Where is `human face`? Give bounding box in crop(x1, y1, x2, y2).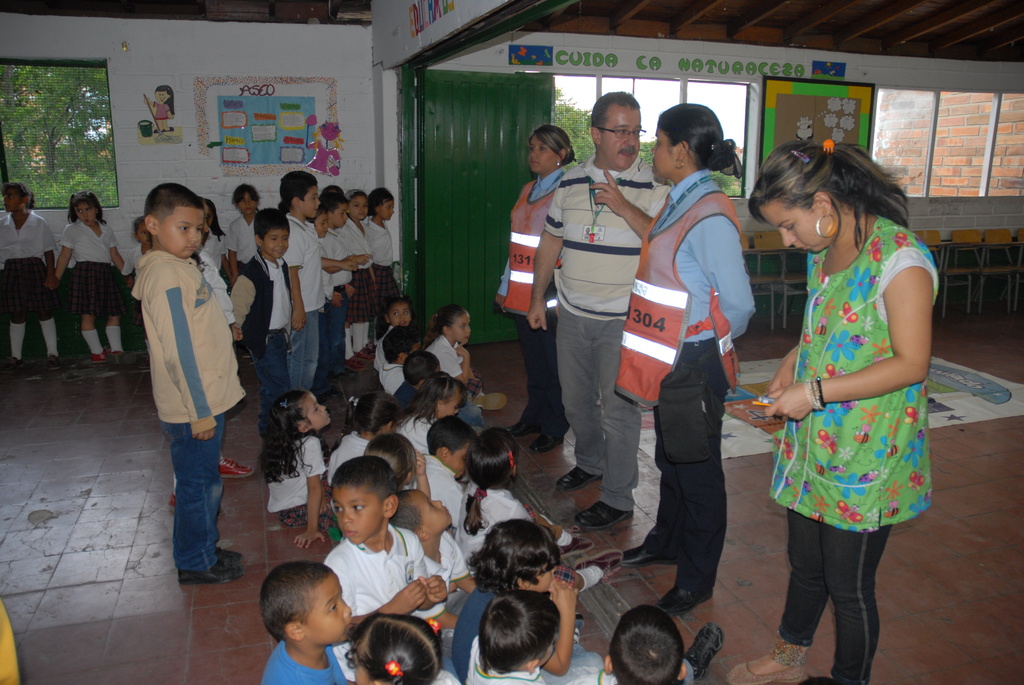
crop(298, 572, 353, 643).
